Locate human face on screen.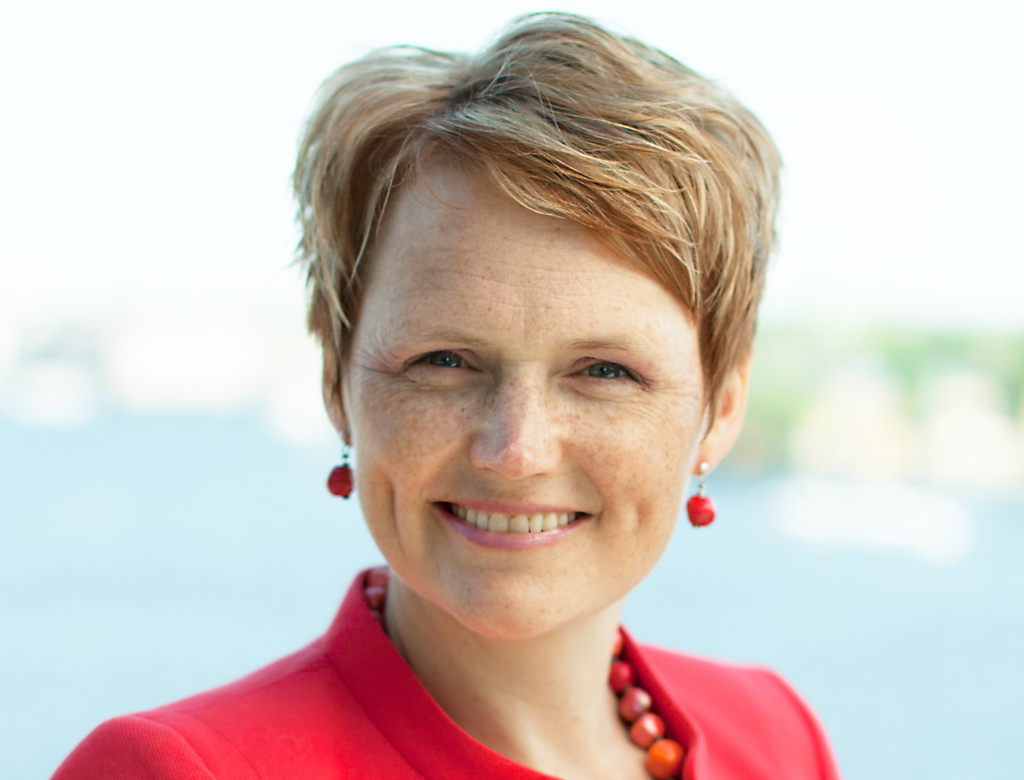
On screen at <region>337, 162, 706, 644</region>.
